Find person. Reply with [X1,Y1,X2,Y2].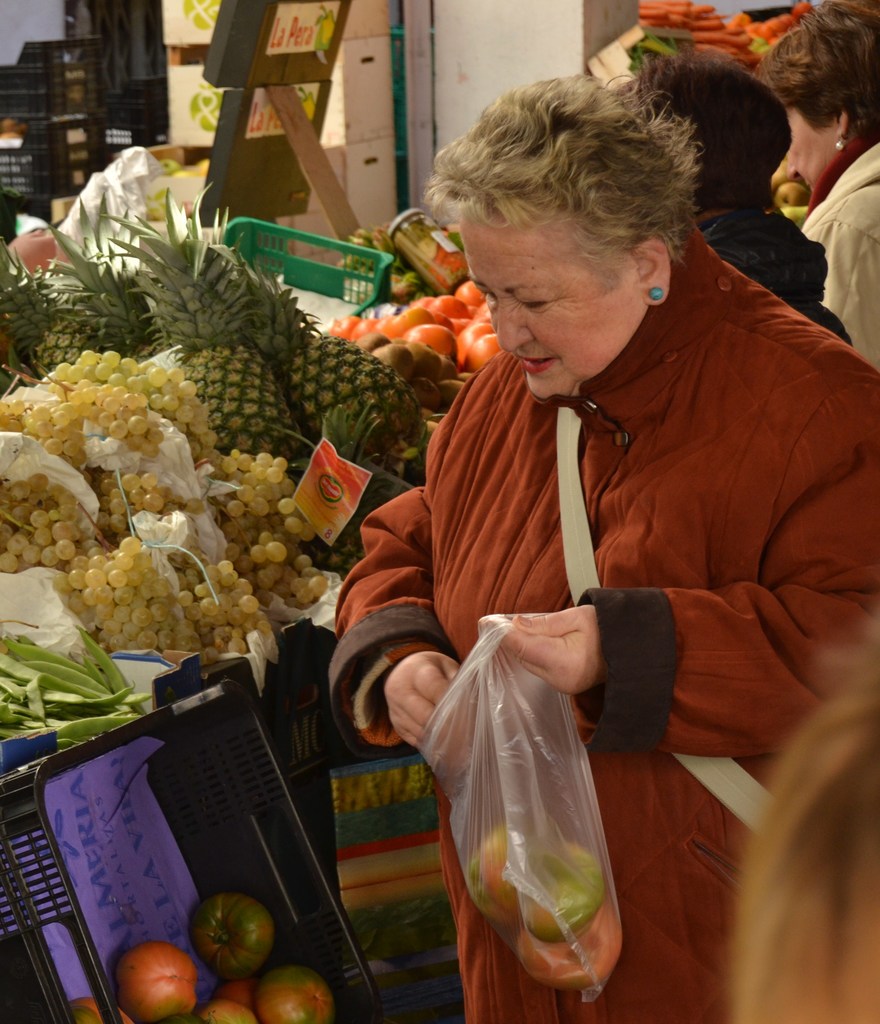
[330,74,879,1023].
